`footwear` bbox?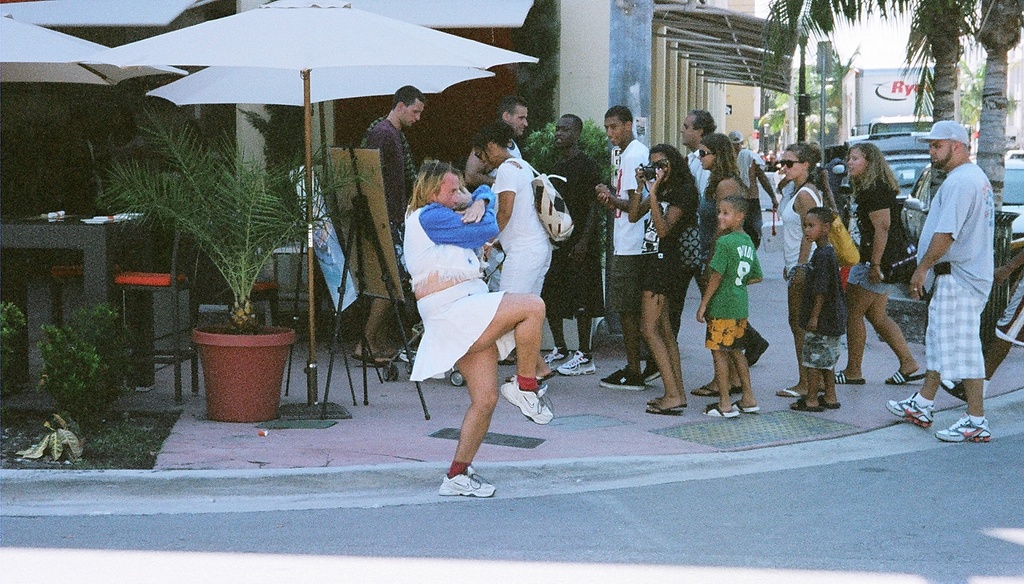
box(439, 465, 493, 497)
